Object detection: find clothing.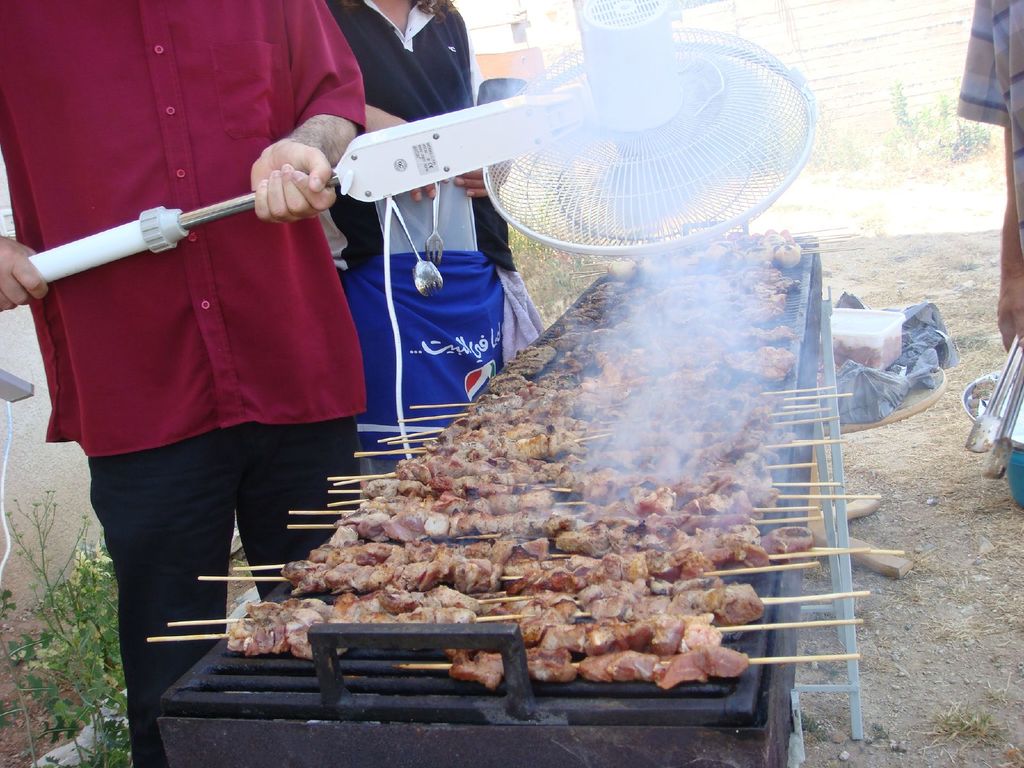
956 0 1023 256.
